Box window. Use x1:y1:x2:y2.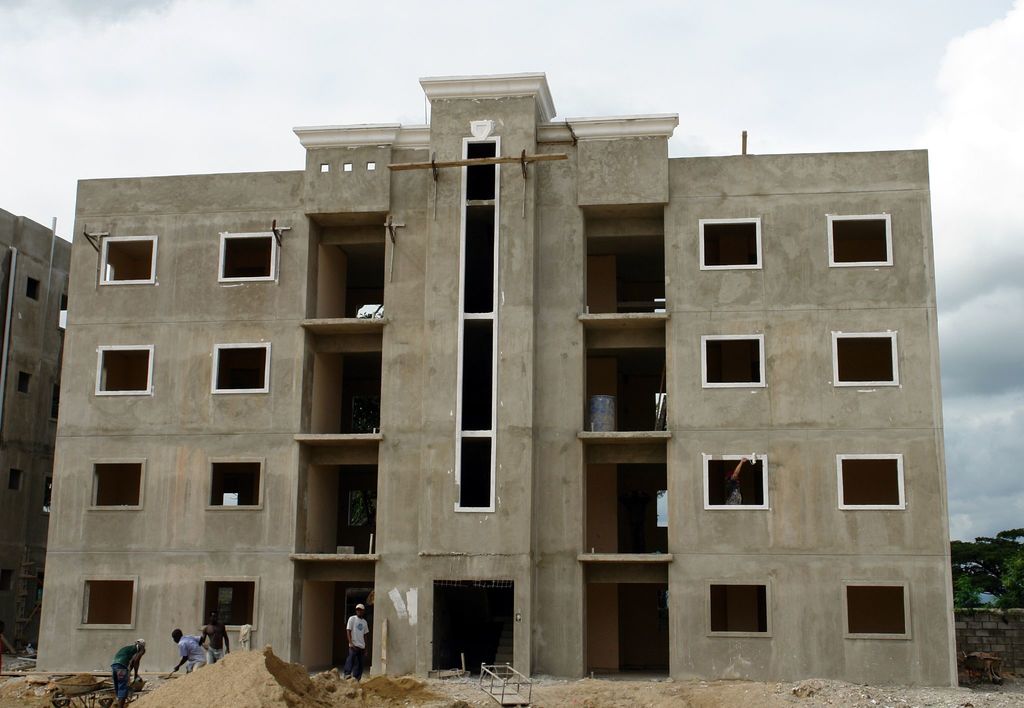
829:328:897:387.
